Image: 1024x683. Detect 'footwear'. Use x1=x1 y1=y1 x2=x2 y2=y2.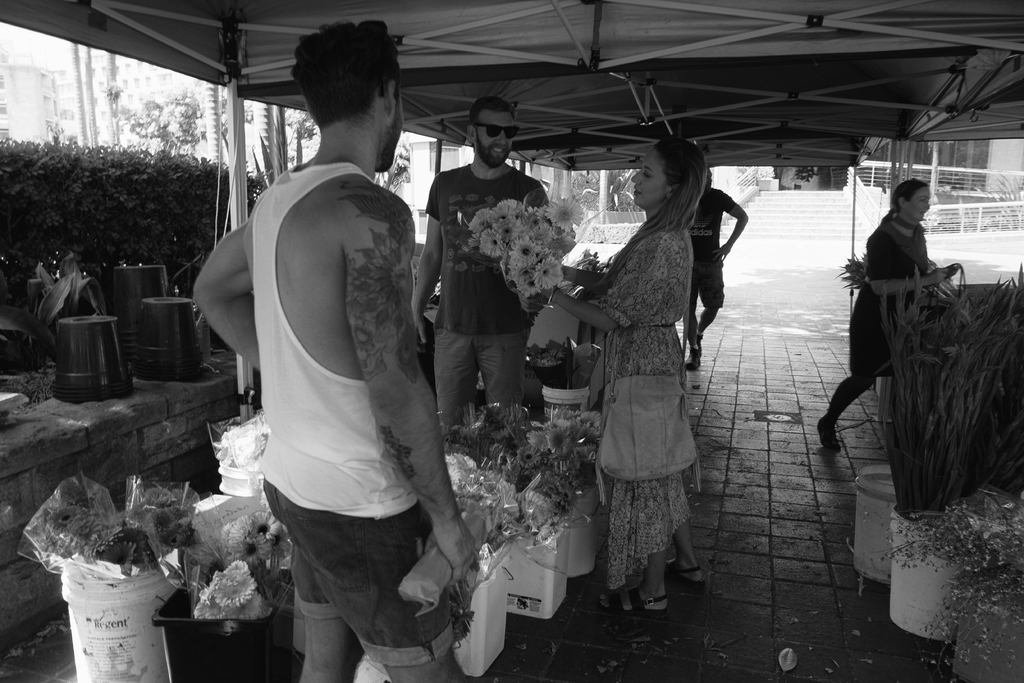
x1=817 y1=414 x2=844 y2=449.
